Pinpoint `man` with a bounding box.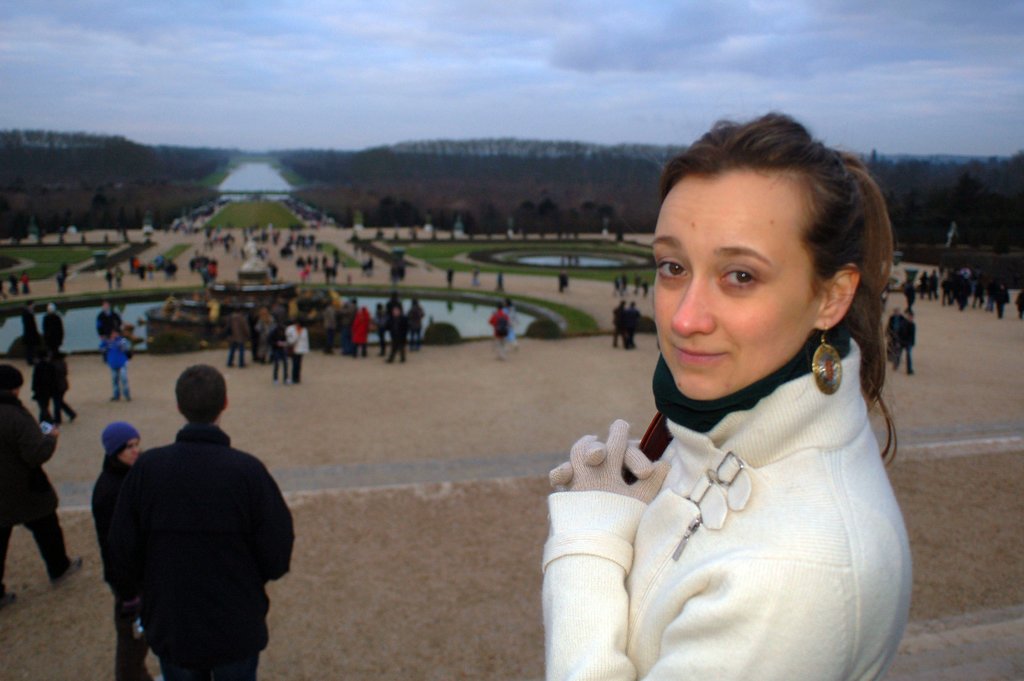
40:304:63:355.
